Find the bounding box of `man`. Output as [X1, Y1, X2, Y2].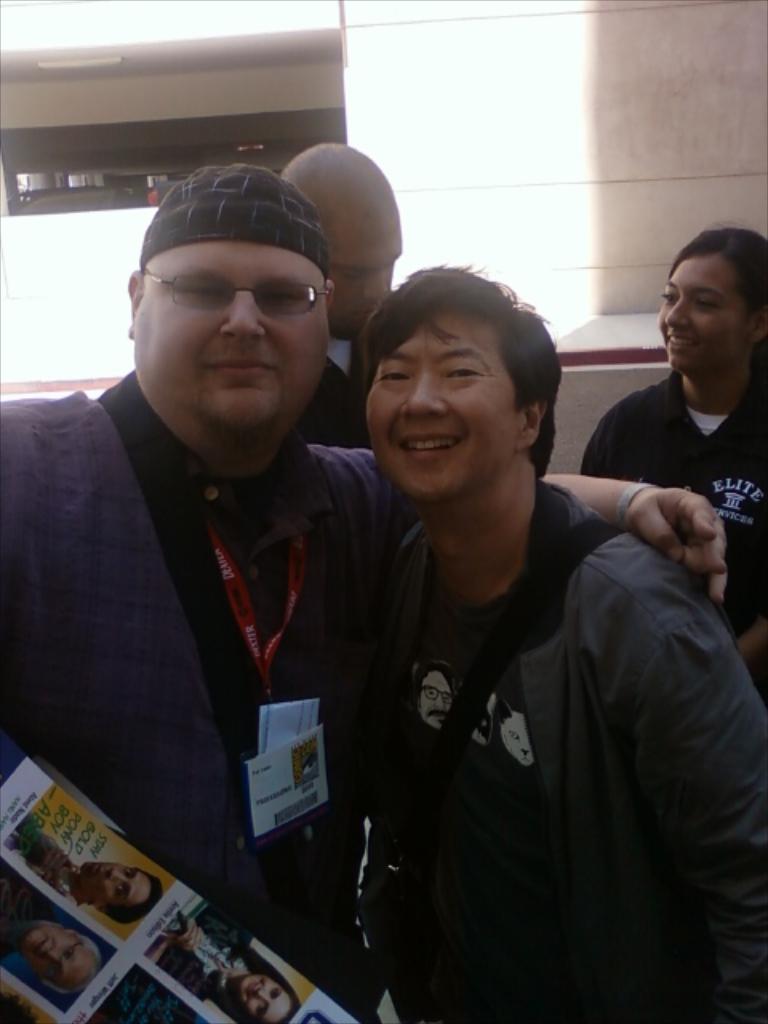
[0, 152, 730, 1022].
